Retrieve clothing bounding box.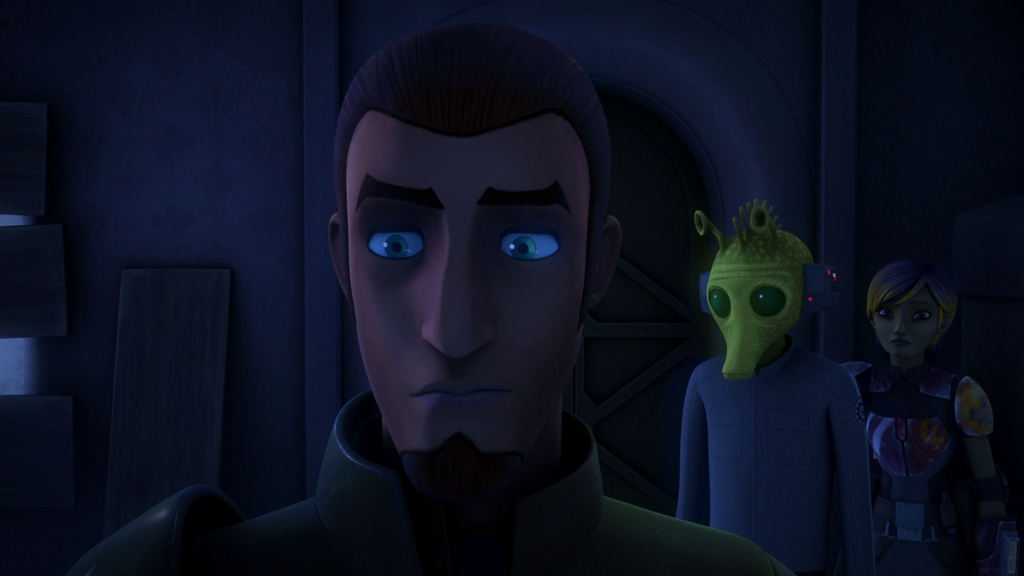
Bounding box: {"x1": 678, "y1": 344, "x2": 871, "y2": 562}.
